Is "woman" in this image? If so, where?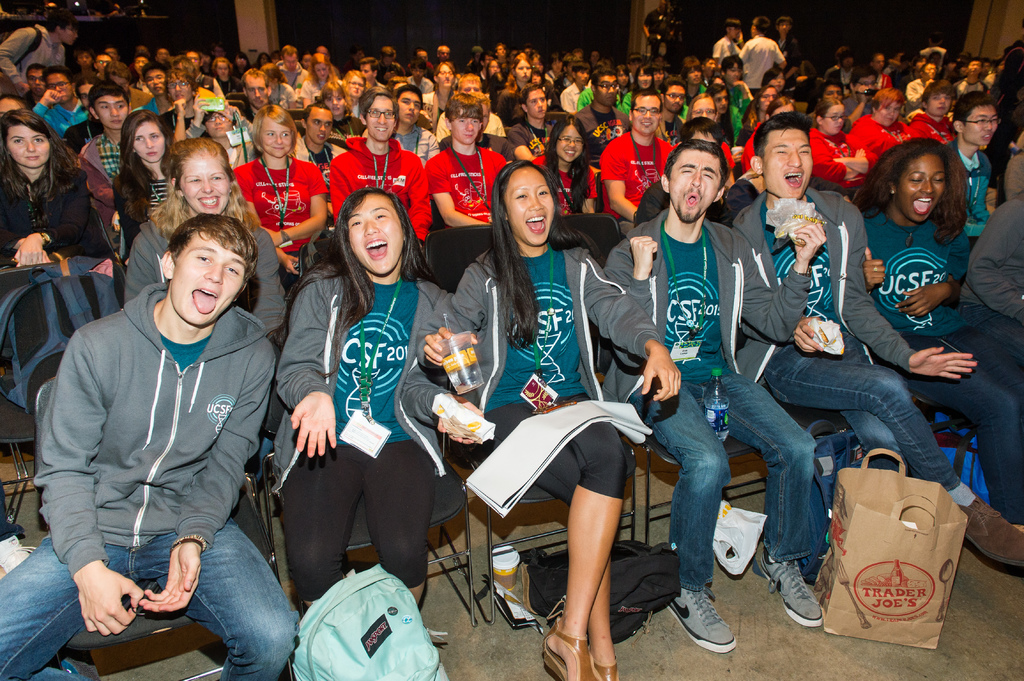
Yes, at 797, 97, 886, 188.
